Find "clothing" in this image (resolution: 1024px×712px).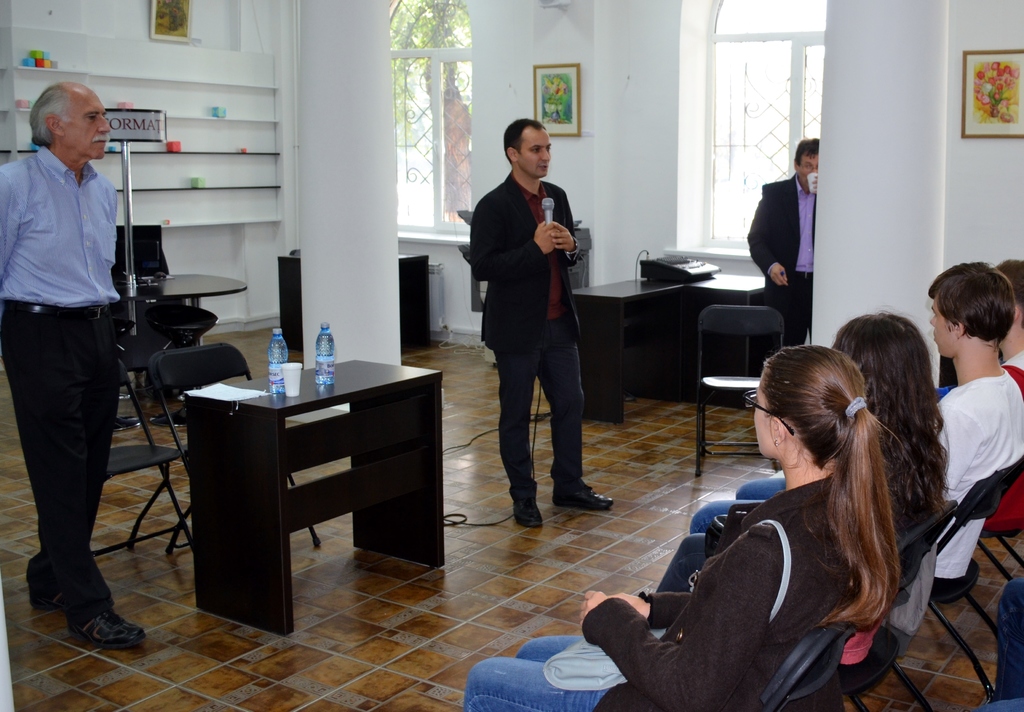
left=691, top=369, right=1023, bottom=587.
